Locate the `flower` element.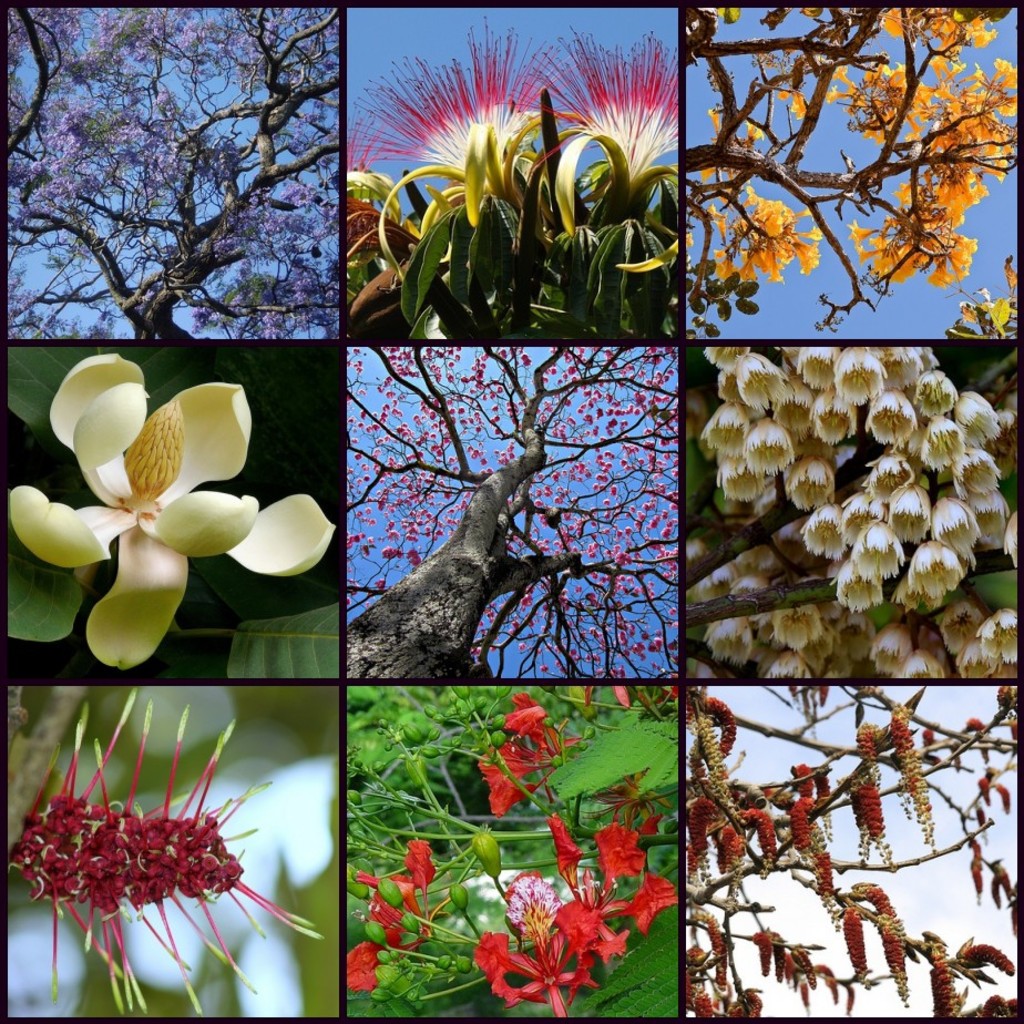
Element bbox: [x1=474, y1=692, x2=574, y2=813].
